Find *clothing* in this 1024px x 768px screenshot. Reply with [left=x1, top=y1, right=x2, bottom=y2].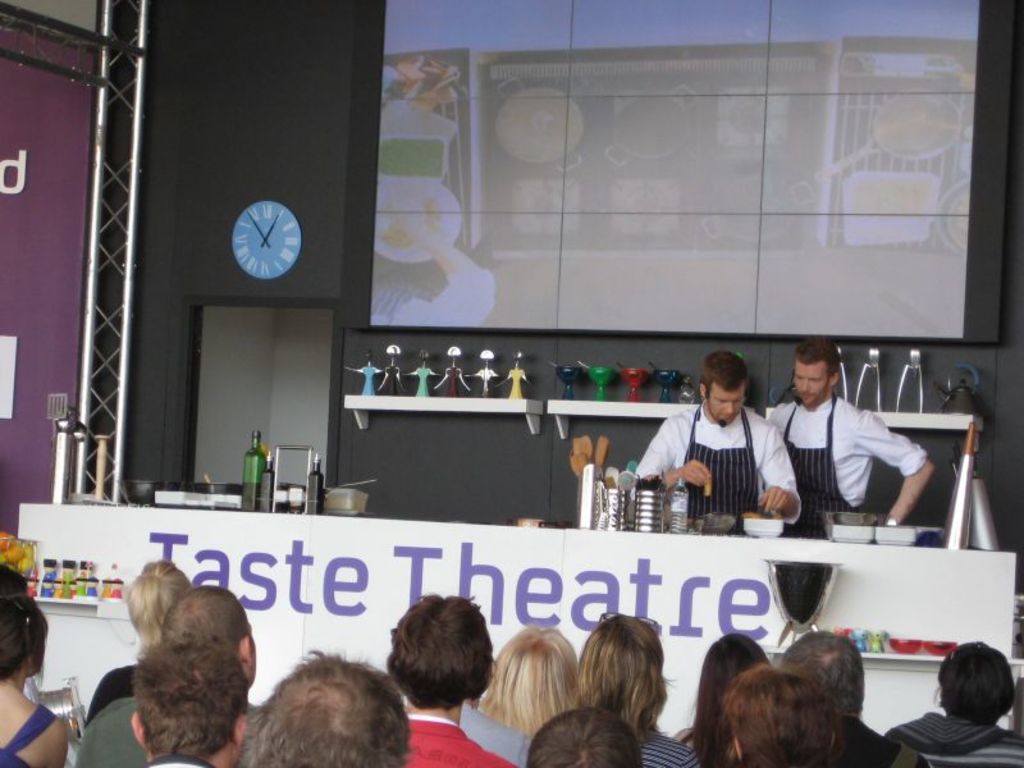
[left=836, top=717, right=934, bottom=767].
